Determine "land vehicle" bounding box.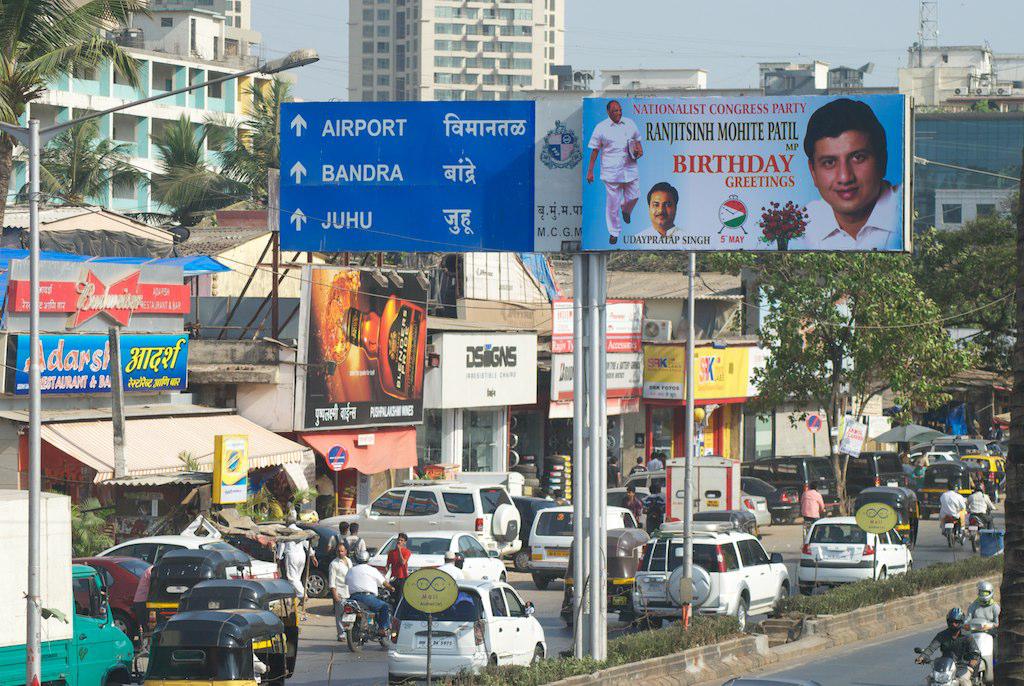
Determined: x1=912 y1=448 x2=950 y2=459.
